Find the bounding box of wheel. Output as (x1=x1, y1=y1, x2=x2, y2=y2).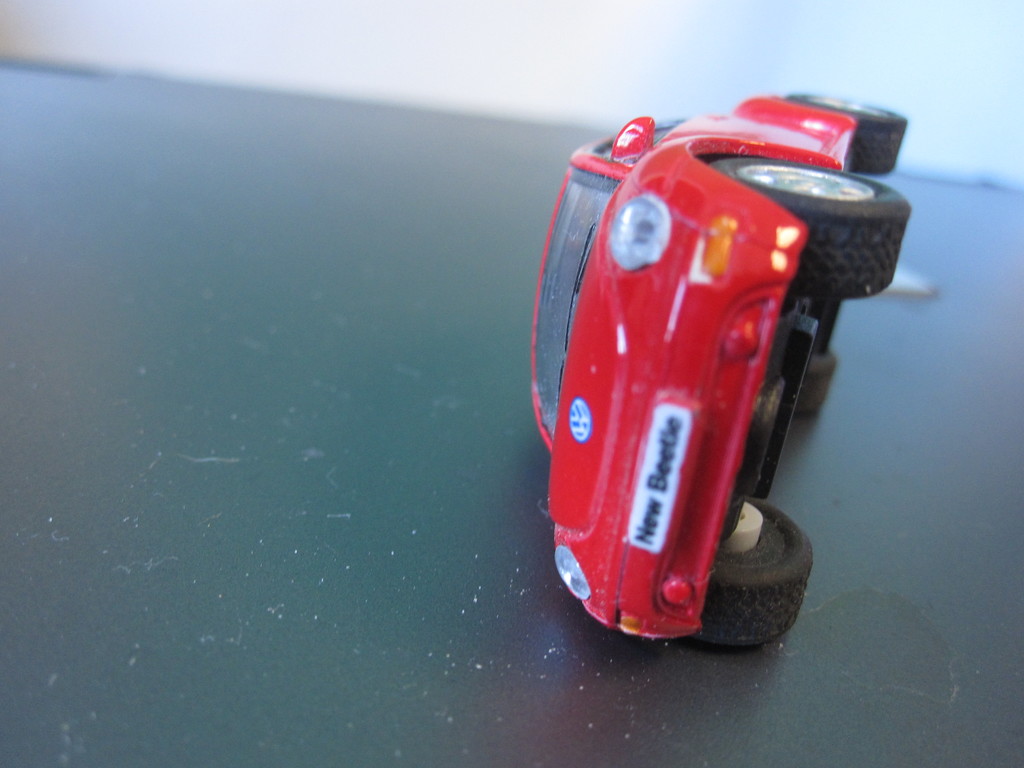
(x1=704, y1=532, x2=801, y2=647).
